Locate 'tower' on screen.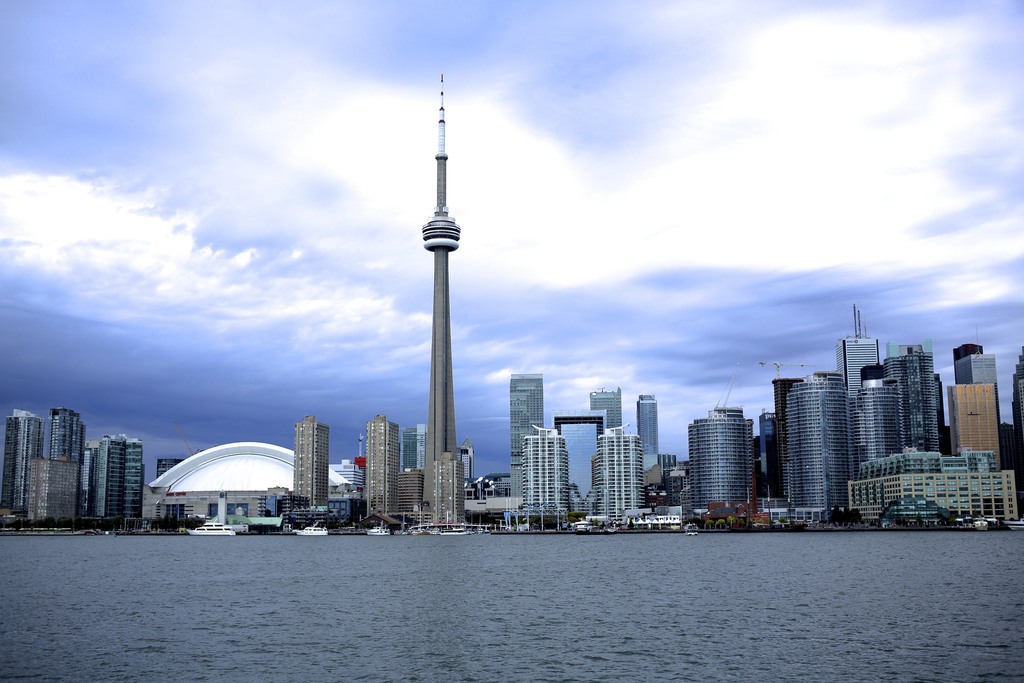
On screen at box=[951, 373, 1000, 466].
